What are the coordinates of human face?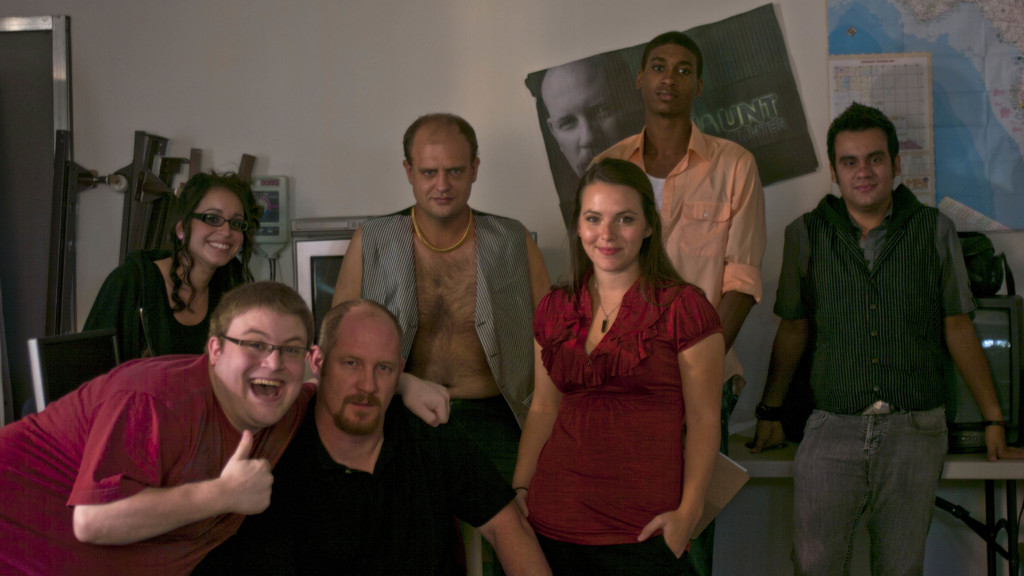
[x1=217, y1=305, x2=305, y2=431].
